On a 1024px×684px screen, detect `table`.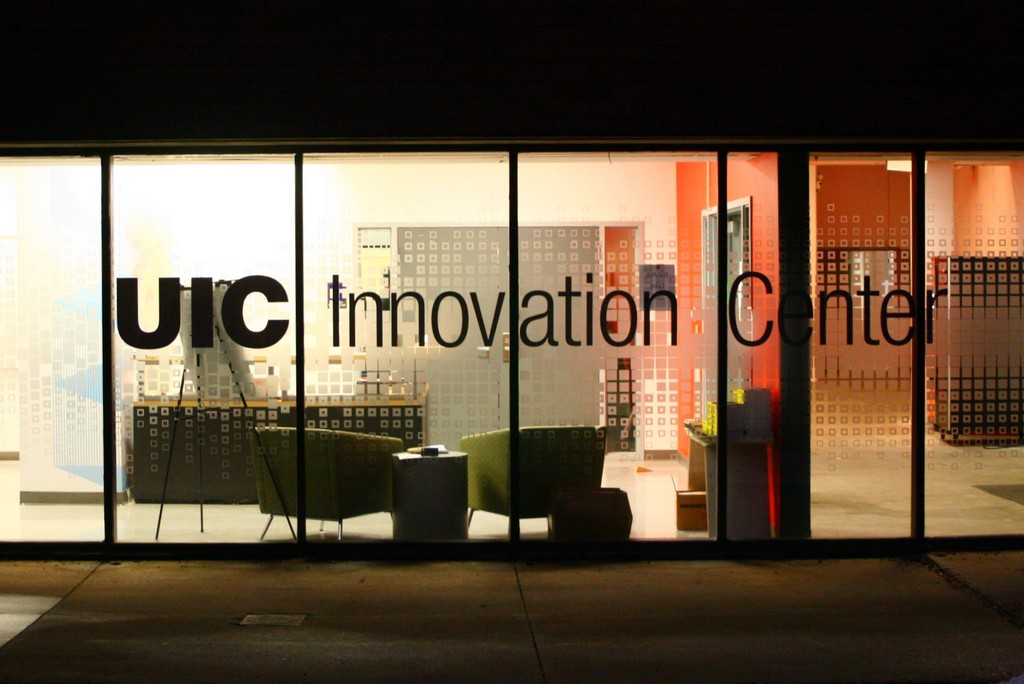
<bbox>378, 440, 469, 559</bbox>.
